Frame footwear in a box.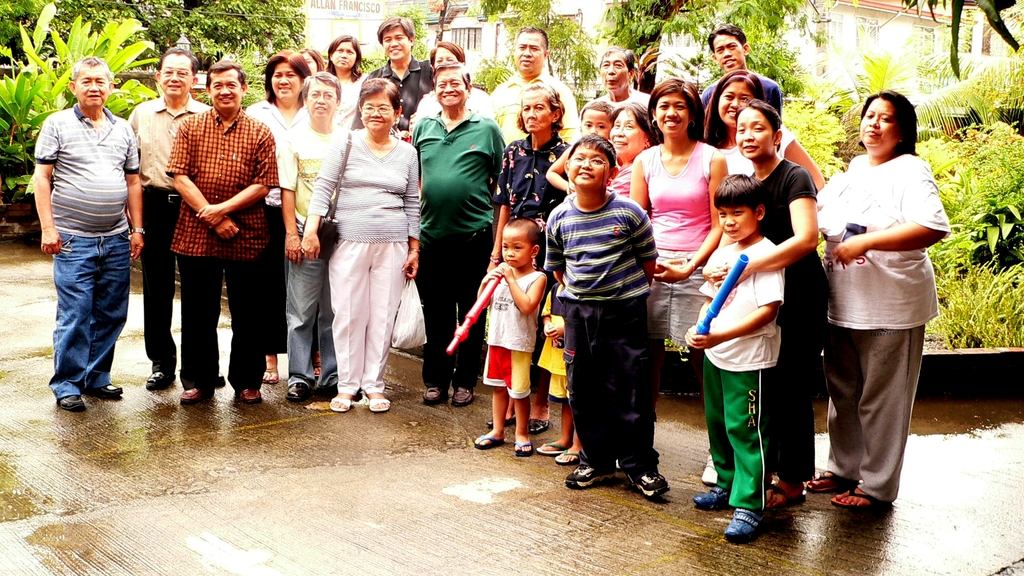
region(537, 444, 570, 456).
